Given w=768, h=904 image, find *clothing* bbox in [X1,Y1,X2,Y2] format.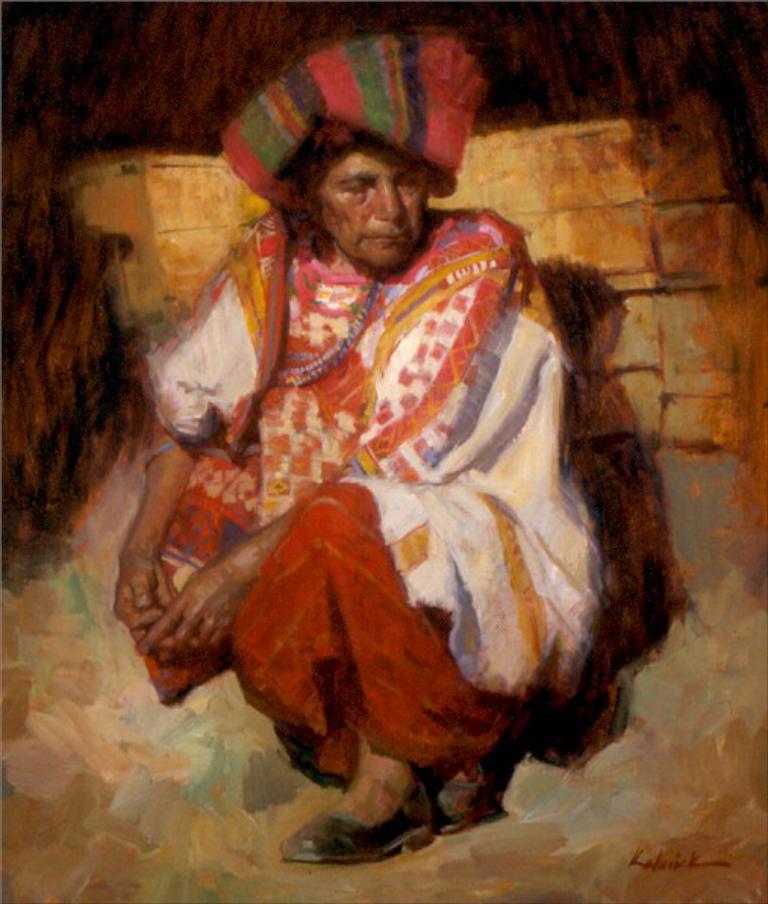
[183,168,624,816].
